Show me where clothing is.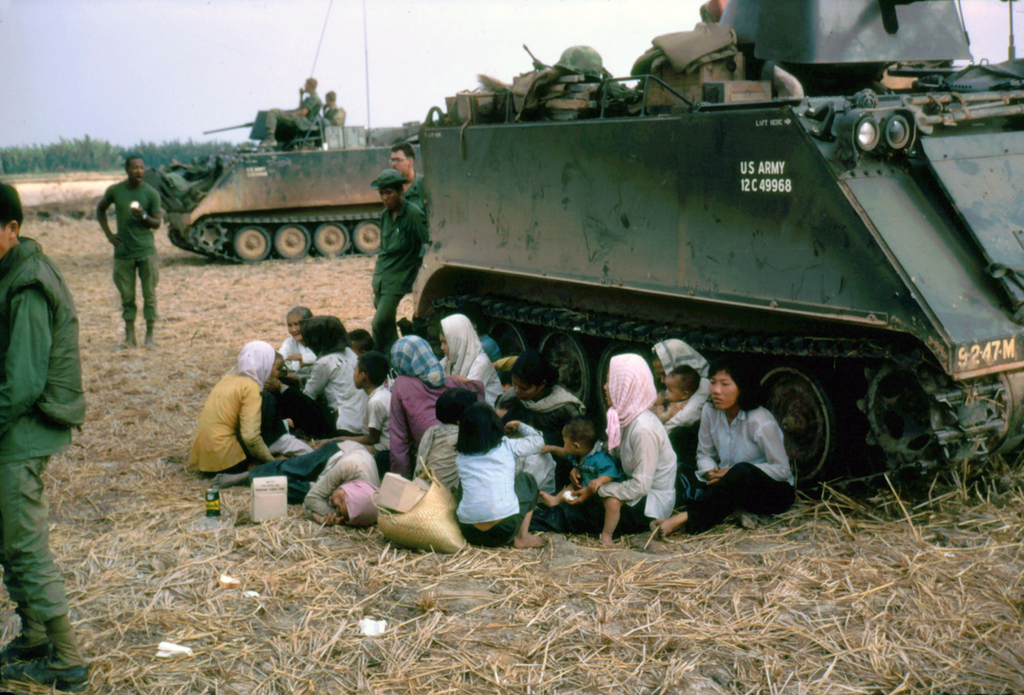
clothing is at BBox(539, 359, 683, 530).
